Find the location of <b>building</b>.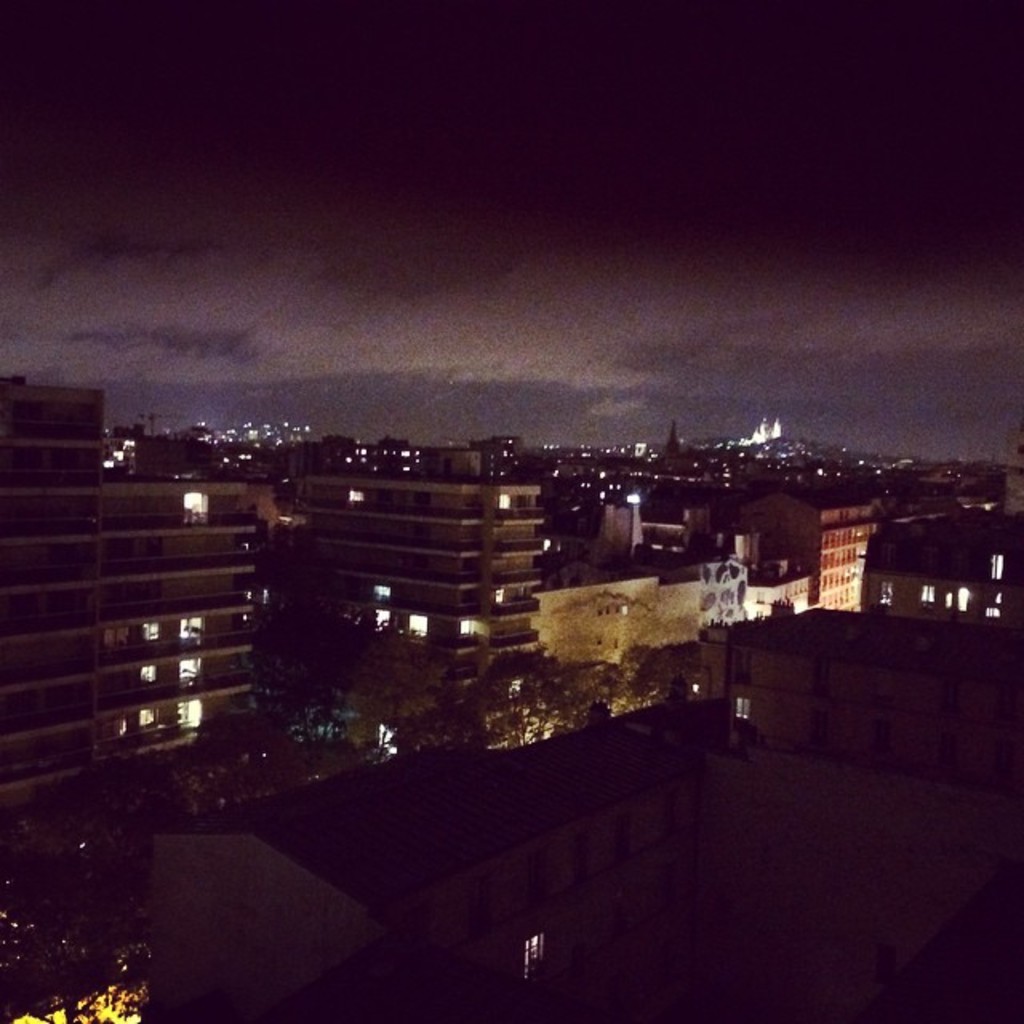
Location: locate(739, 490, 880, 614).
